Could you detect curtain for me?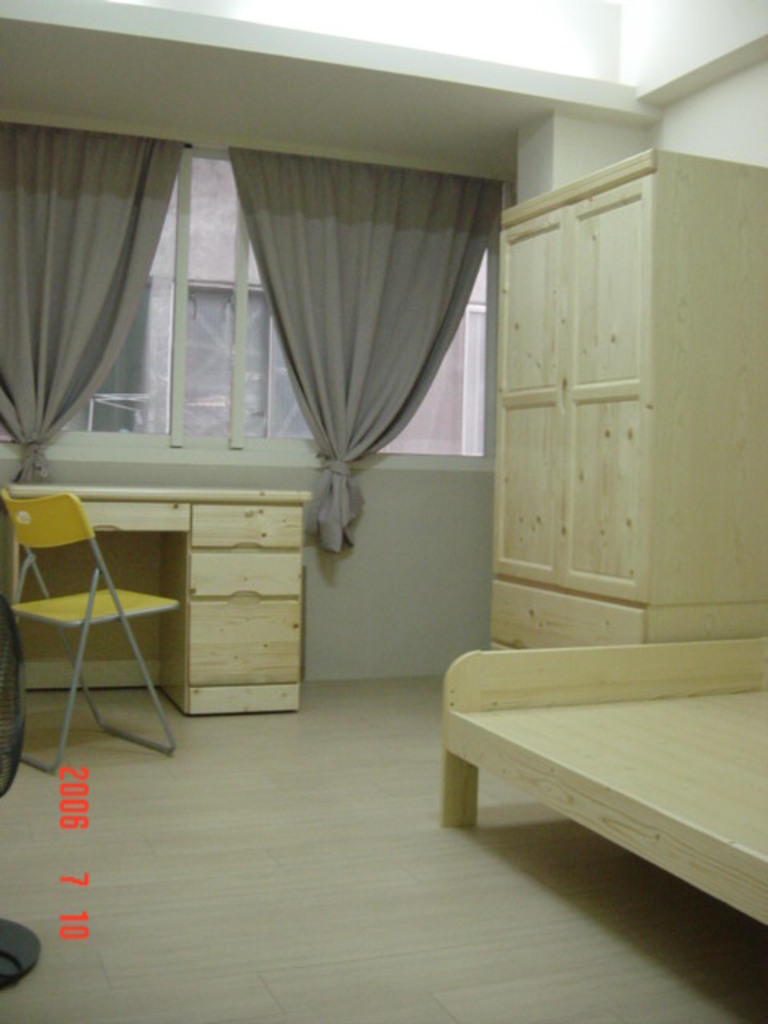
Detection result: 0,123,189,491.
